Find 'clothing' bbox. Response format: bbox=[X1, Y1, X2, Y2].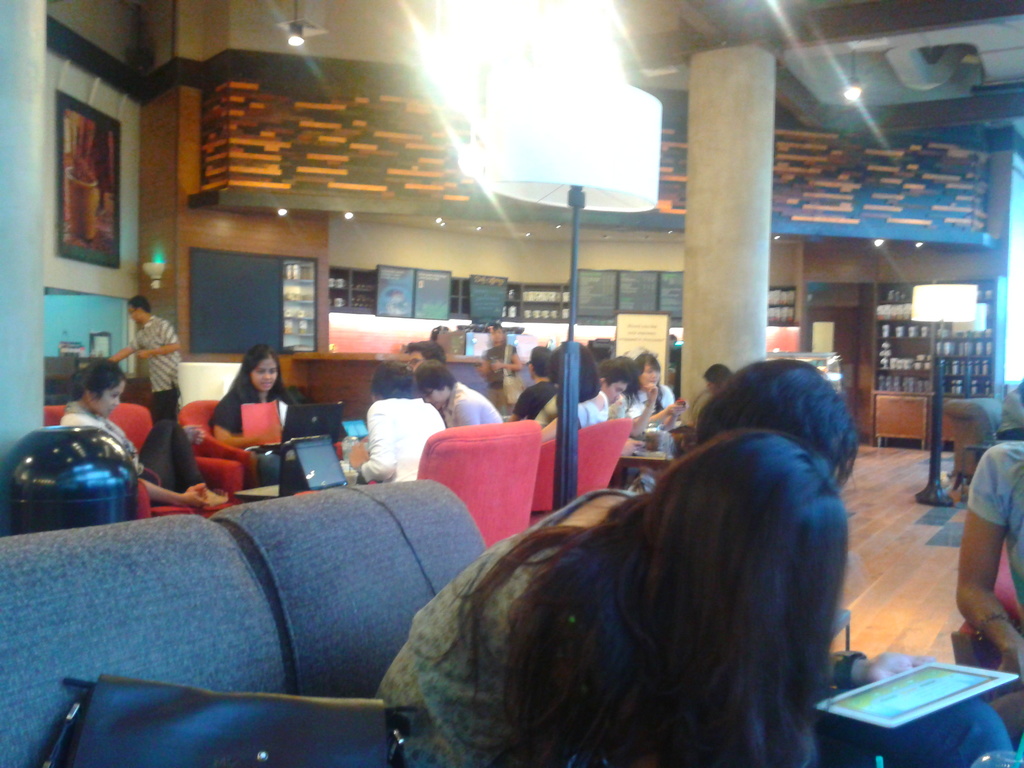
bbox=[620, 384, 675, 417].
